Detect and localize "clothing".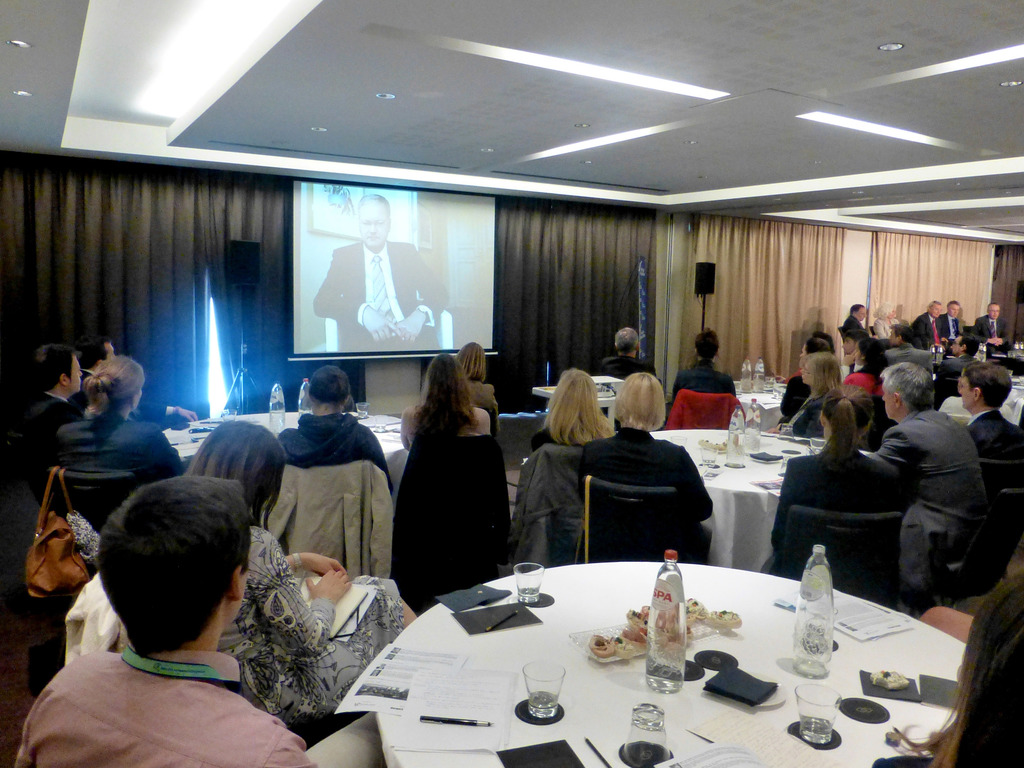
Localized at Rect(51, 415, 179, 481).
